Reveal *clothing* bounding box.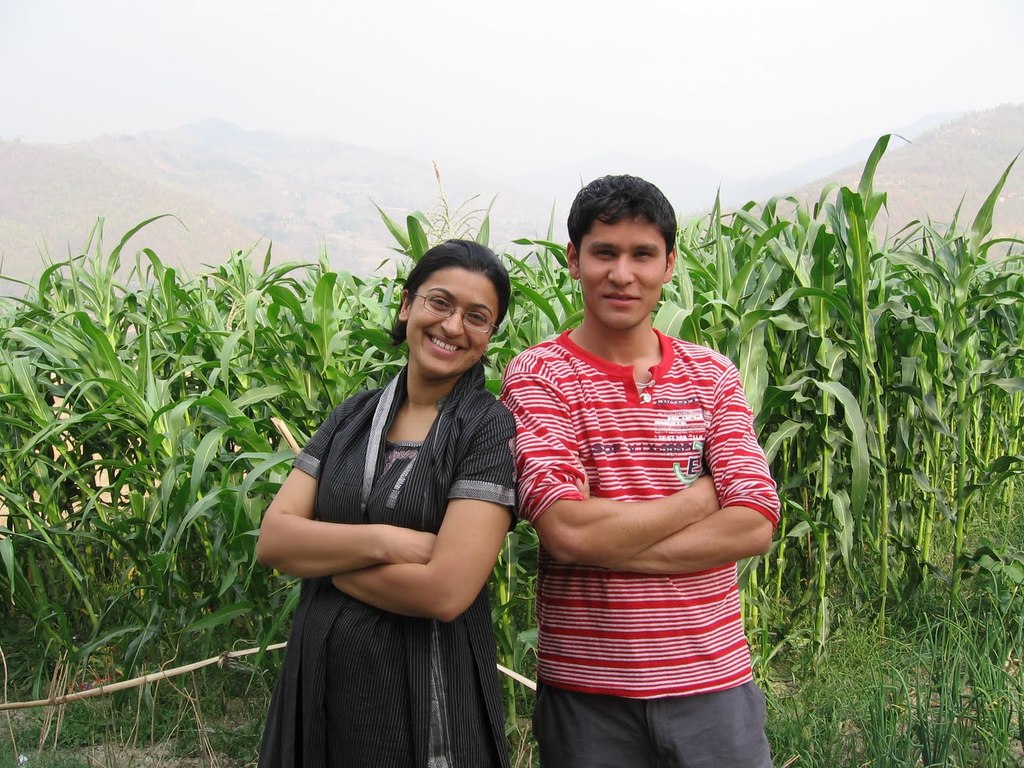
Revealed: [278, 343, 532, 767].
